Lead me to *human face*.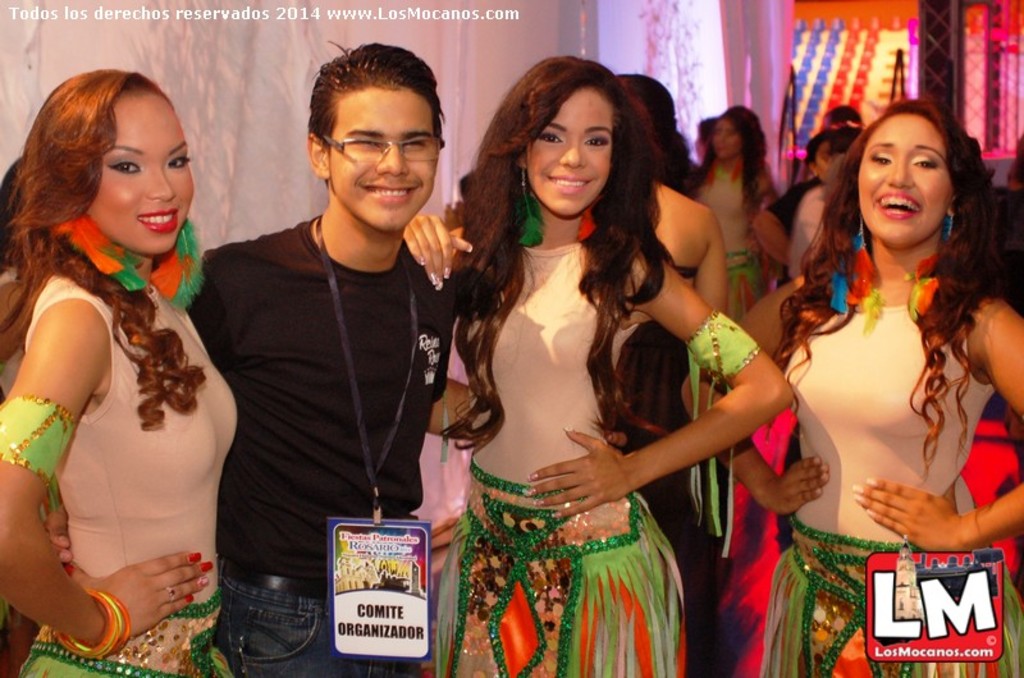
Lead to (x1=87, y1=100, x2=193, y2=257).
